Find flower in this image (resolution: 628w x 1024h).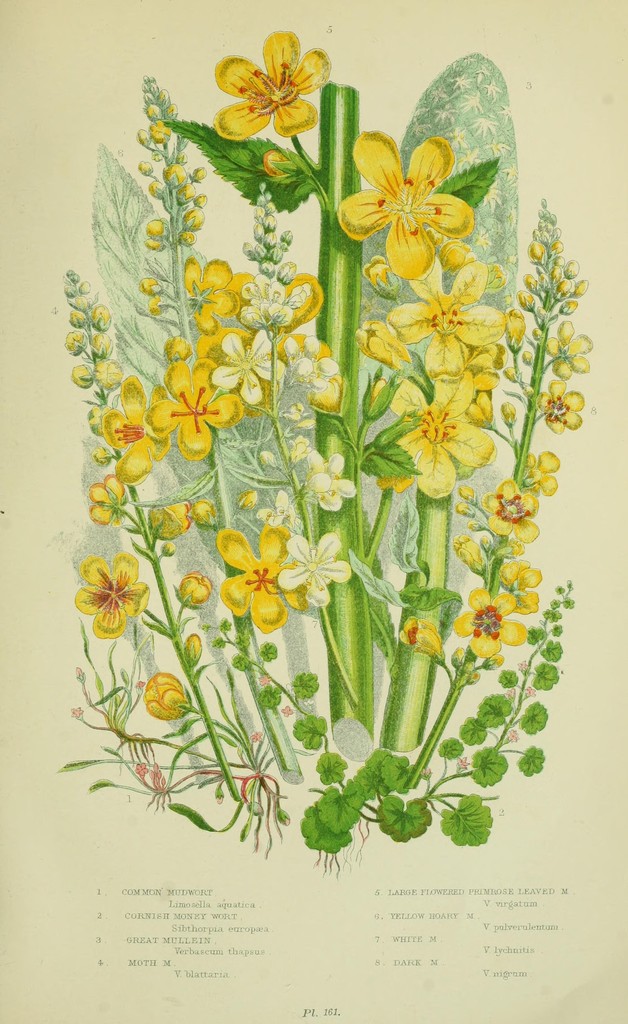
left=220, top=525, right=307, bottom=632.
